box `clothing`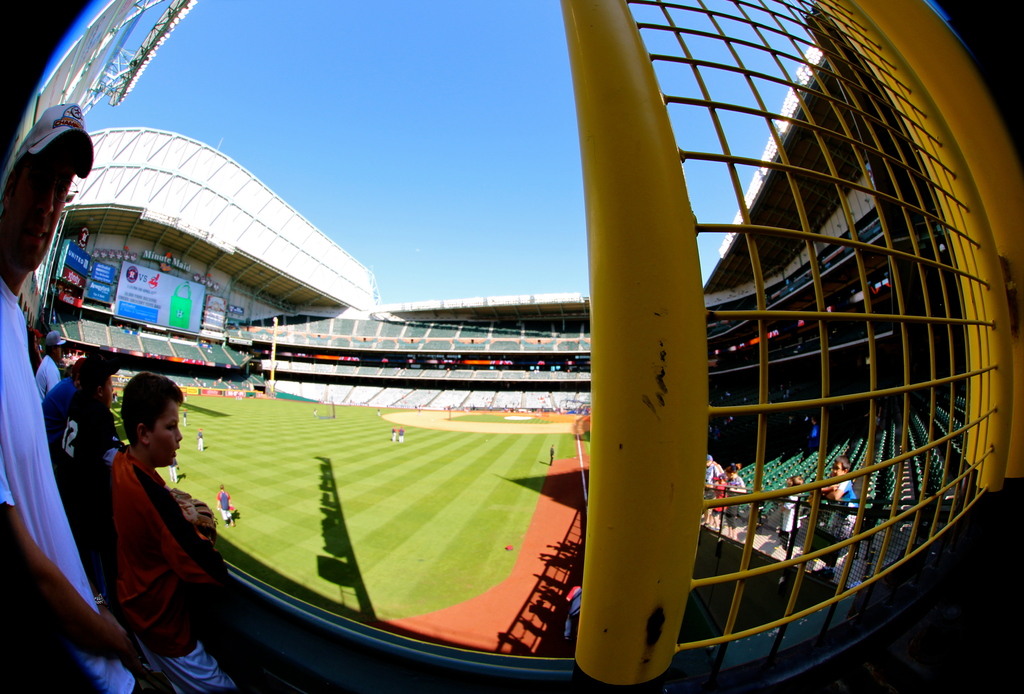
388/426/398/442
